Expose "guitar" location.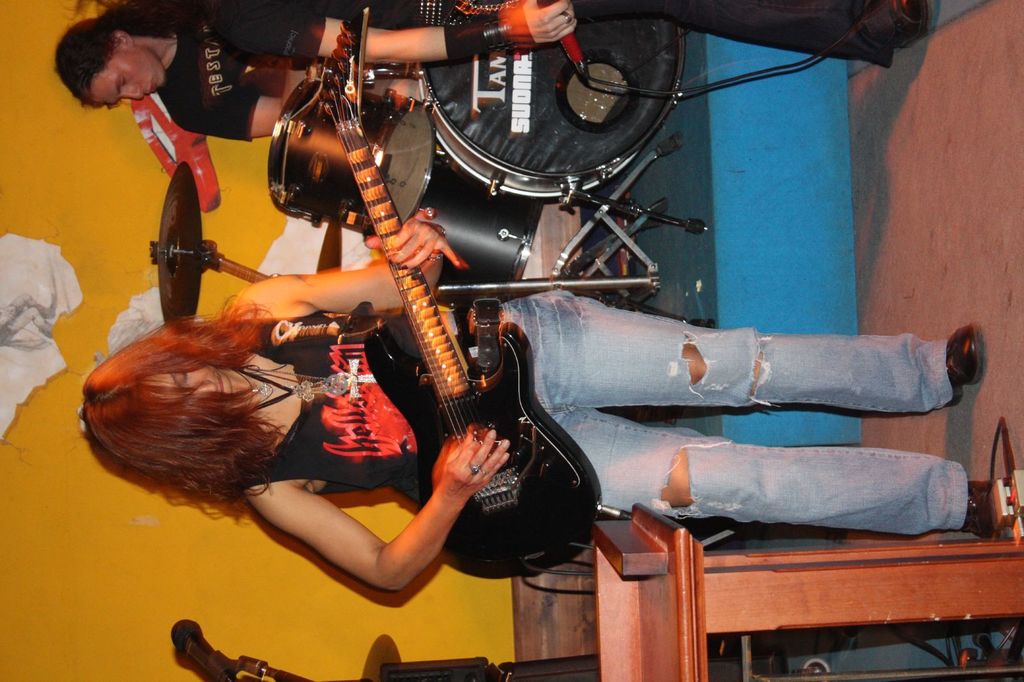
Exposed at (x1=303, y1=55, x2=605, y2=580).
